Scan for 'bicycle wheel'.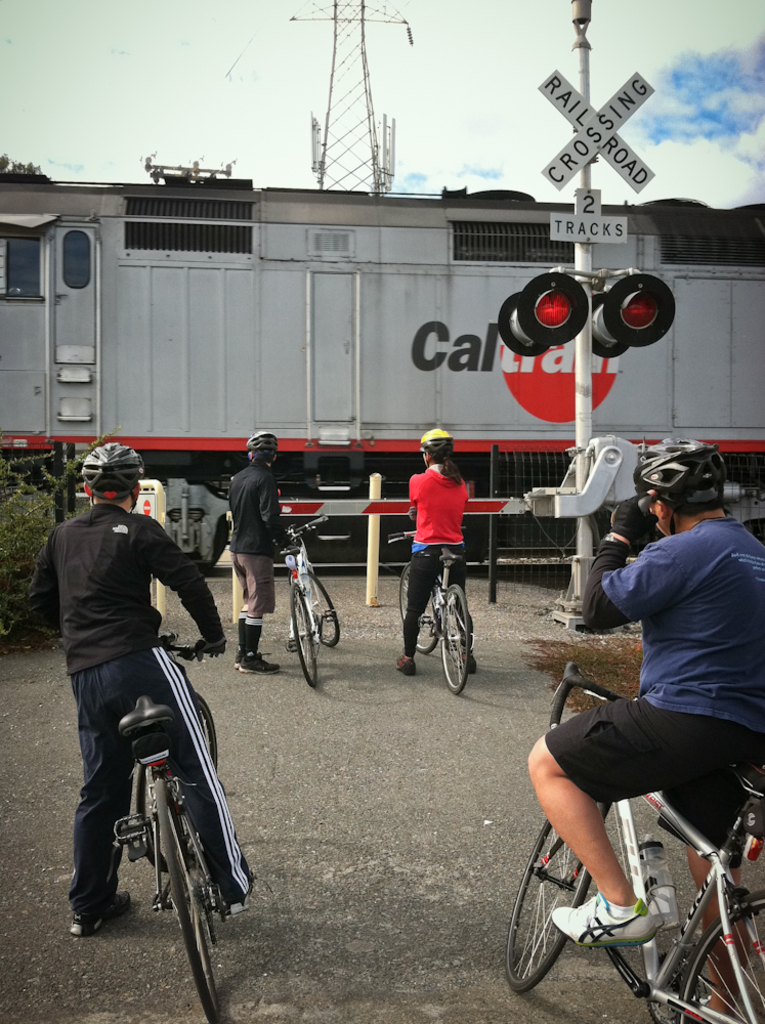
Scan result: pyautogui.locateOnScreen(145, 776, 222, 1023).
